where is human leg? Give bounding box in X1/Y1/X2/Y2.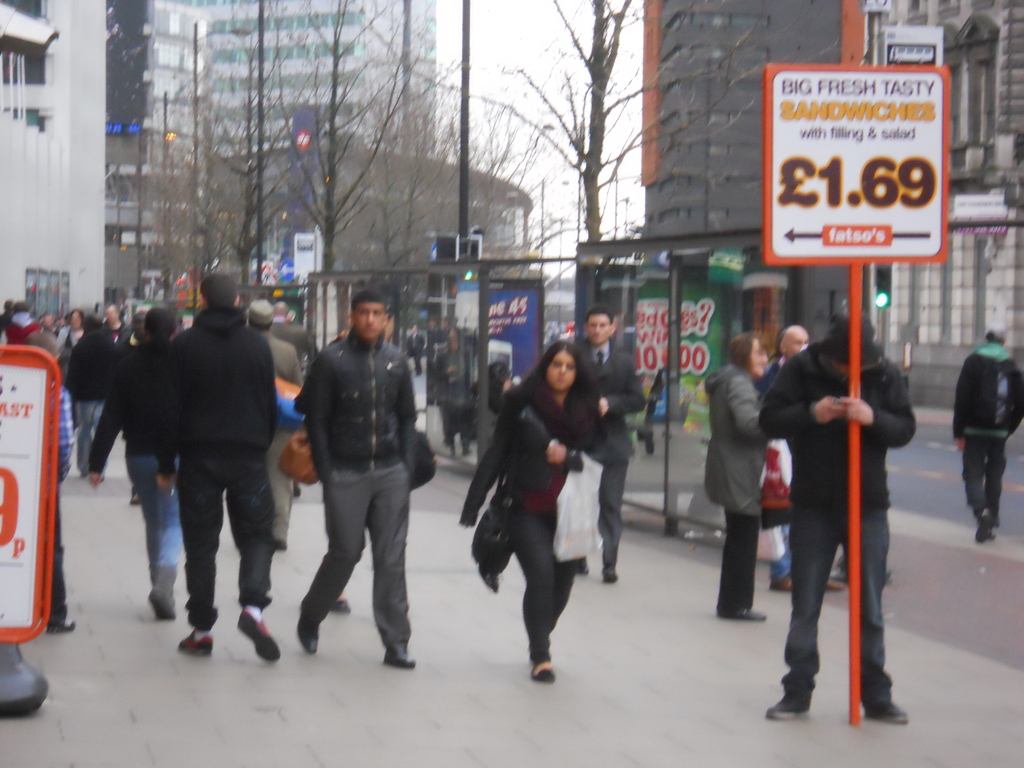
765/503/837/721.
